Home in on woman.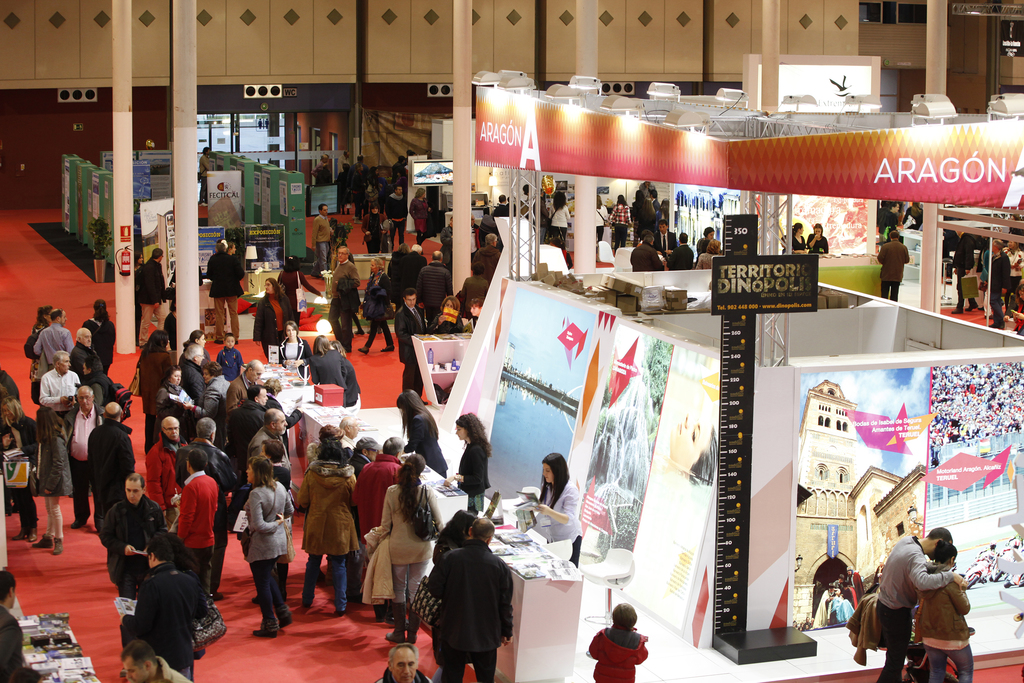
Homed in at 355:256:396:358.
